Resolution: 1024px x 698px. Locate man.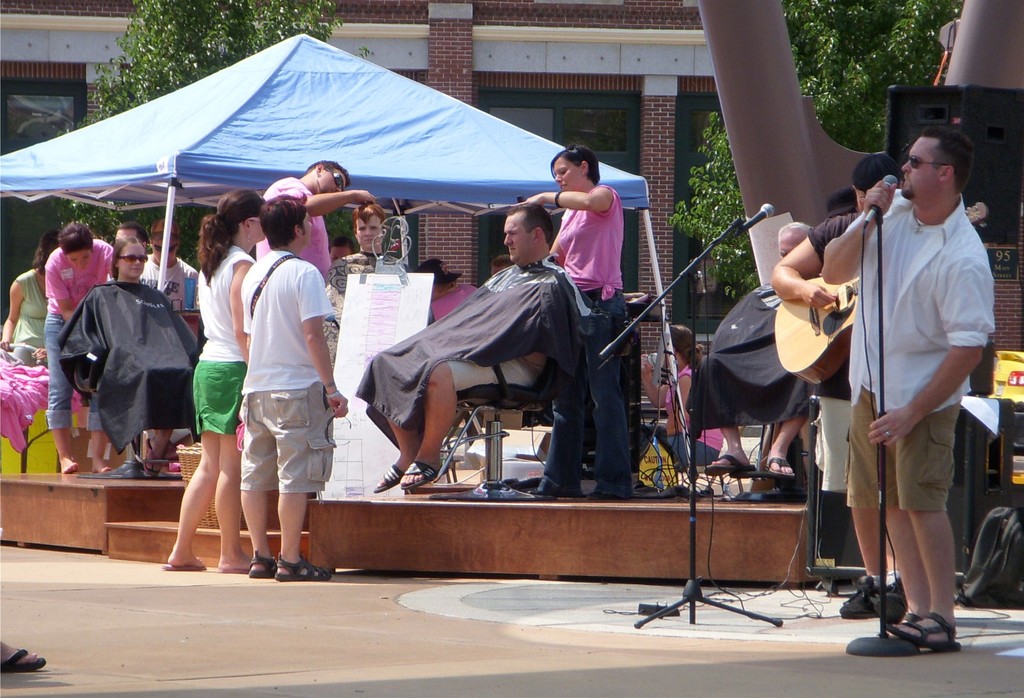
(690, 223, 849, 478).
